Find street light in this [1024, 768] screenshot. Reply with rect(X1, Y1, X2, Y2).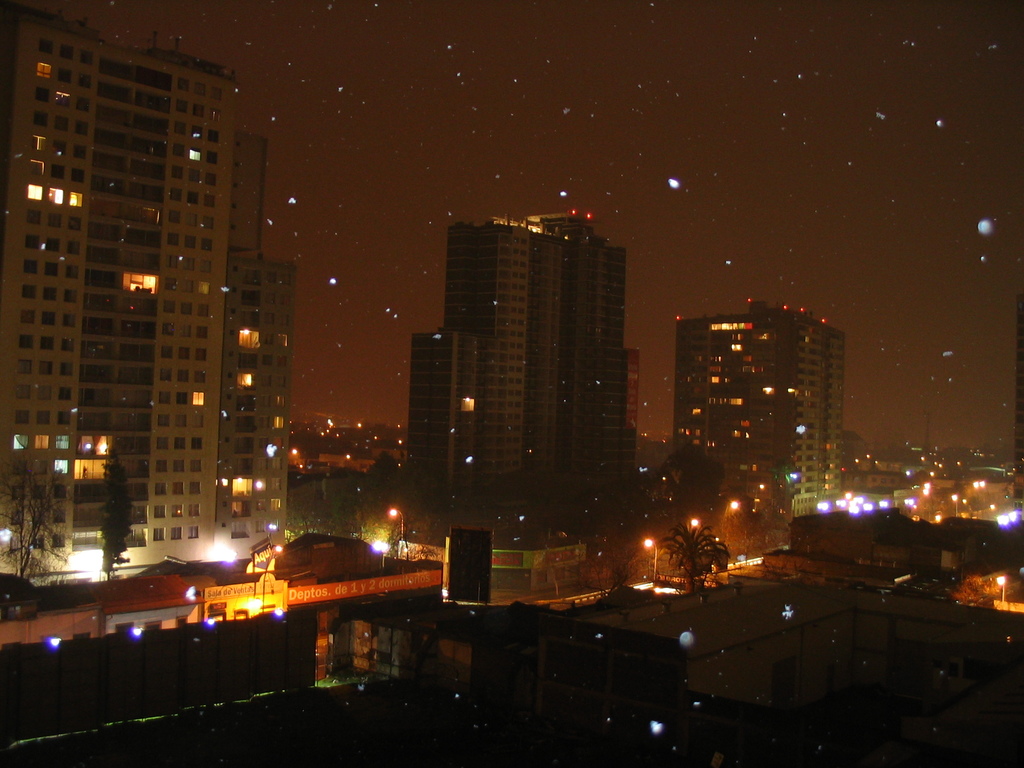
rect(262, 540, 282, 616).
